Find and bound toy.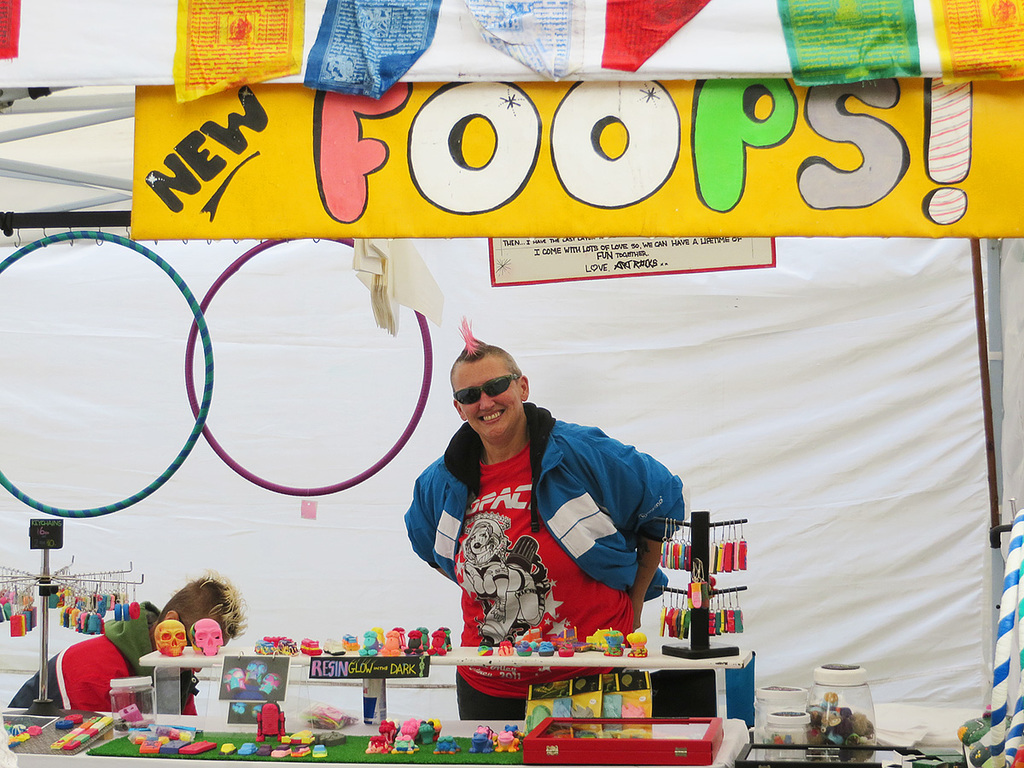
Bound: 554:635:572:654.
